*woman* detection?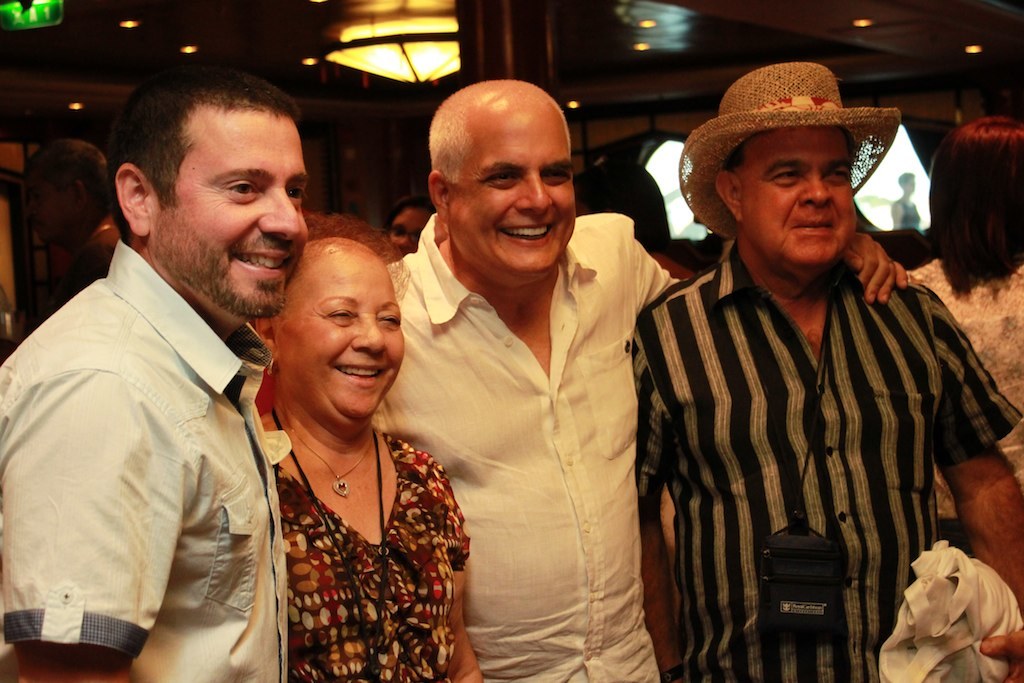
205, 178, 480, 682
